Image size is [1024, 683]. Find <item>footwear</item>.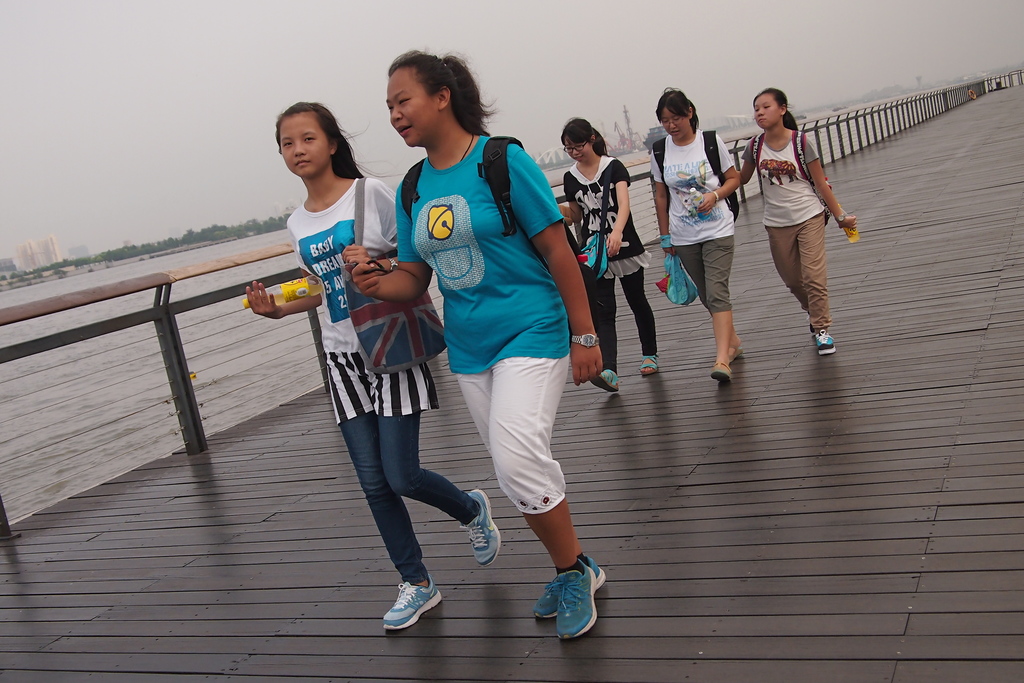
638, 353, 658, 373.
